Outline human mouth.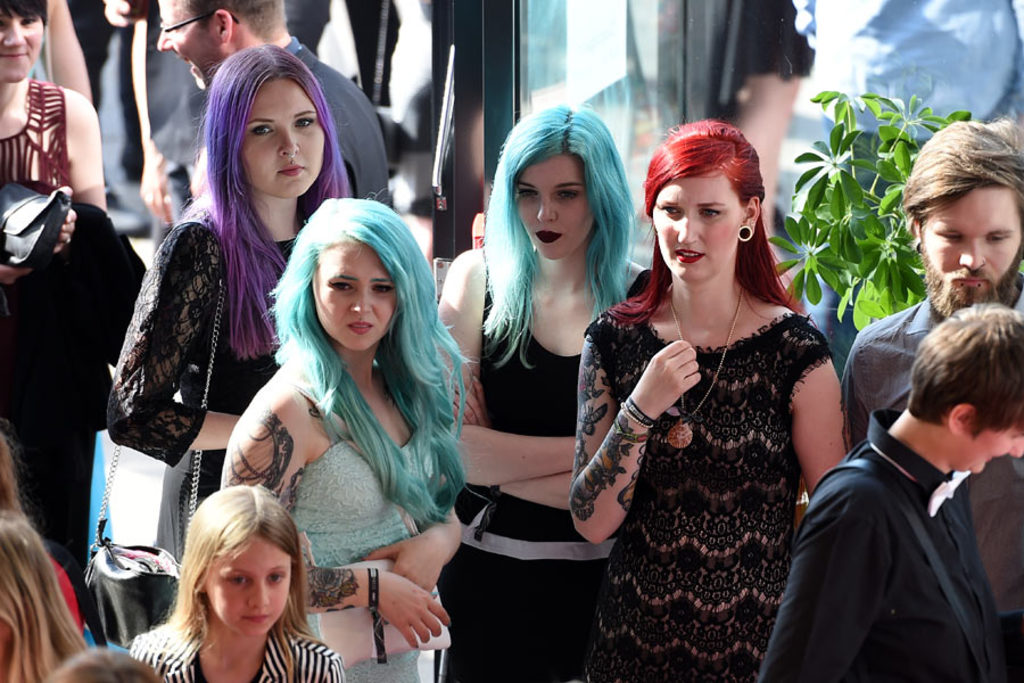
Outline: pyautogui.locateOnScreen(675, 248, 702, 261).
